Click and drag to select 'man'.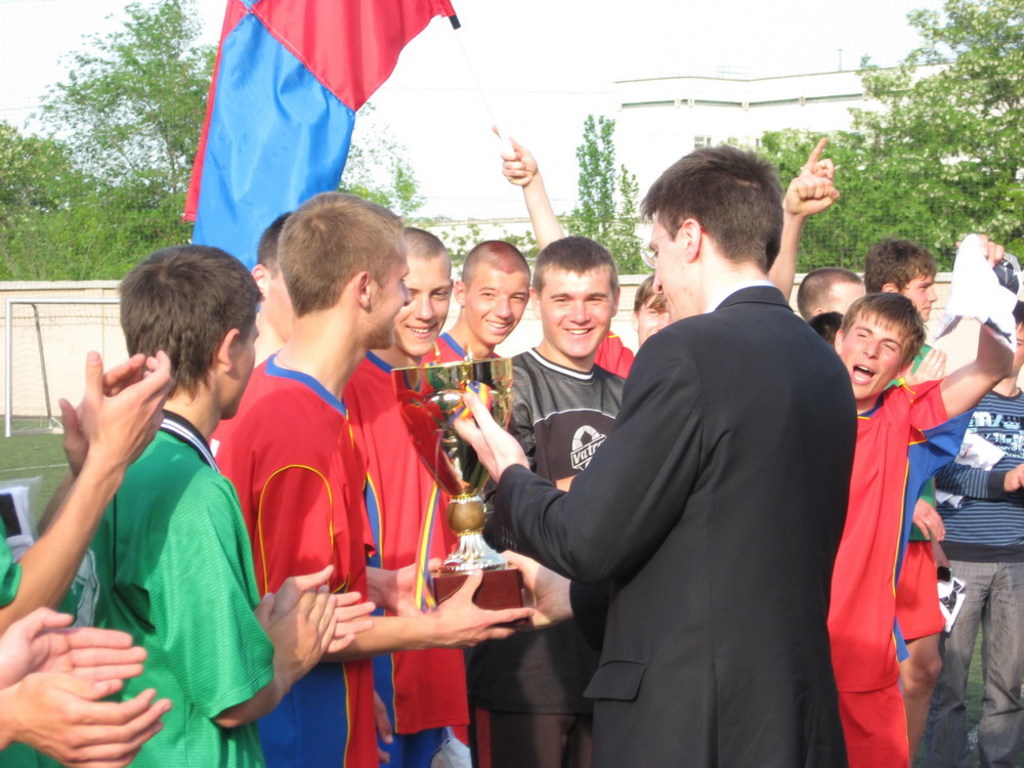
Selection: (x1=197, y1=196, x2=547, y2=767).
